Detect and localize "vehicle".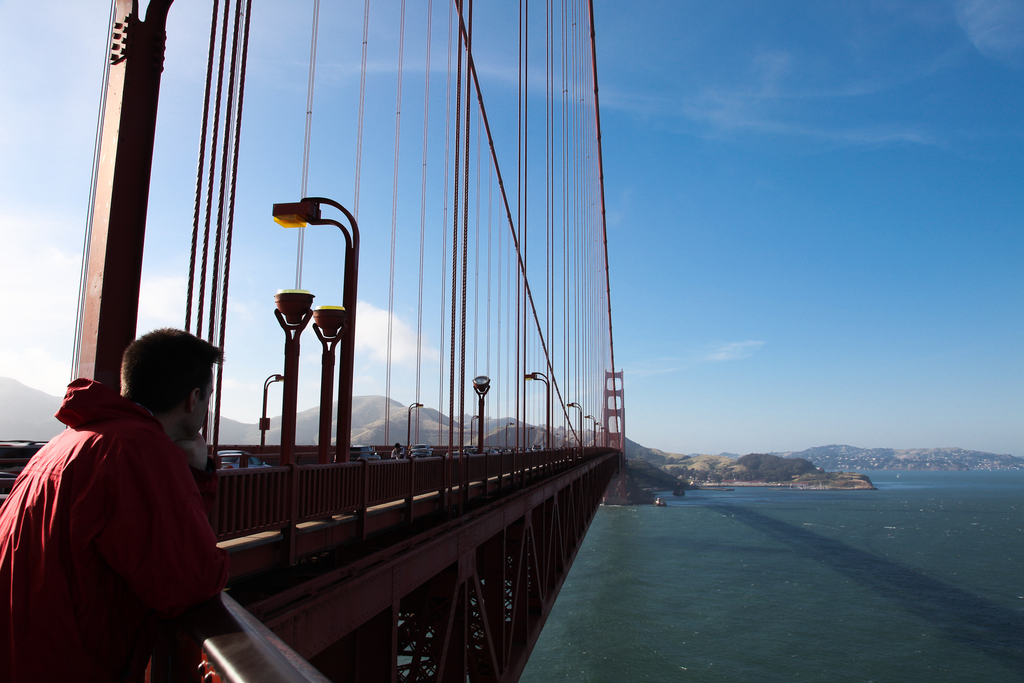
Localized at BBox(0, 440, 58, 490).
